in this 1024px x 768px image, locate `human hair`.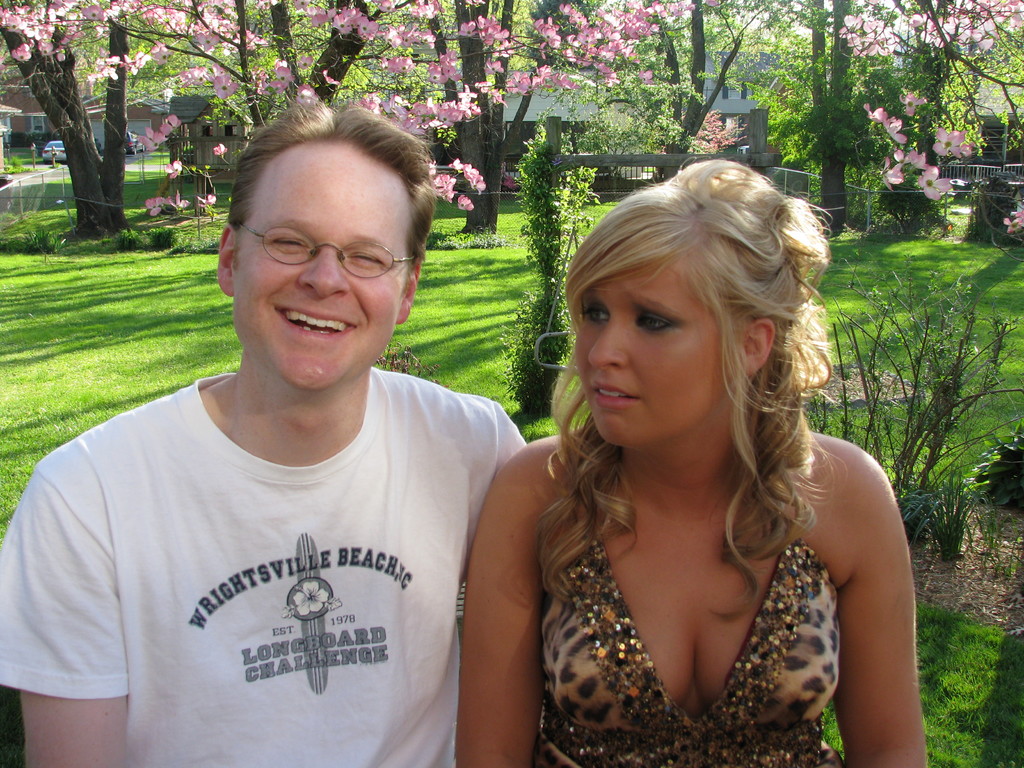
Bounding box: rect(540, 180, 874, 626).
